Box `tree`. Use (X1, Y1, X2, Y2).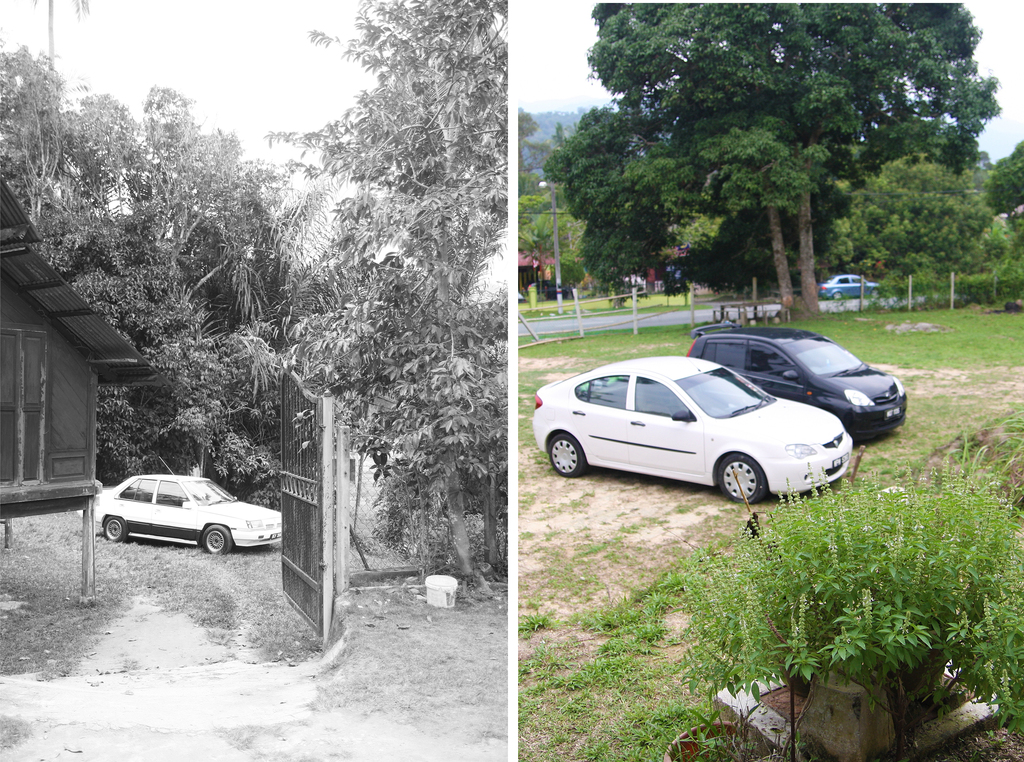
(298, 0, 512, 603).
